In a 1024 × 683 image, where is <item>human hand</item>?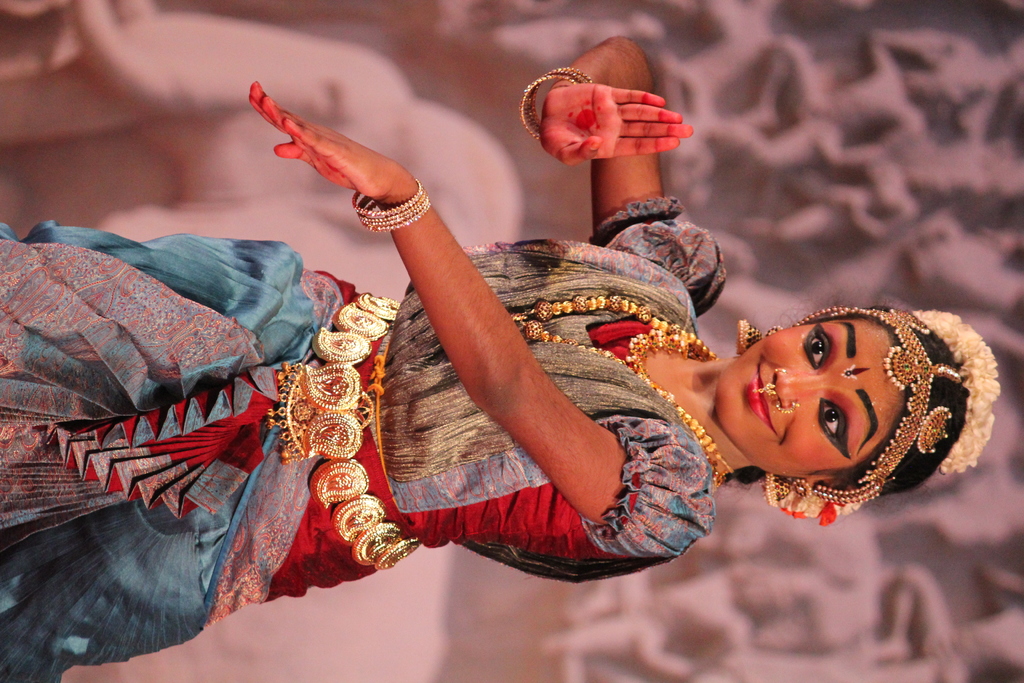
box(538, 80, 698, 169).
